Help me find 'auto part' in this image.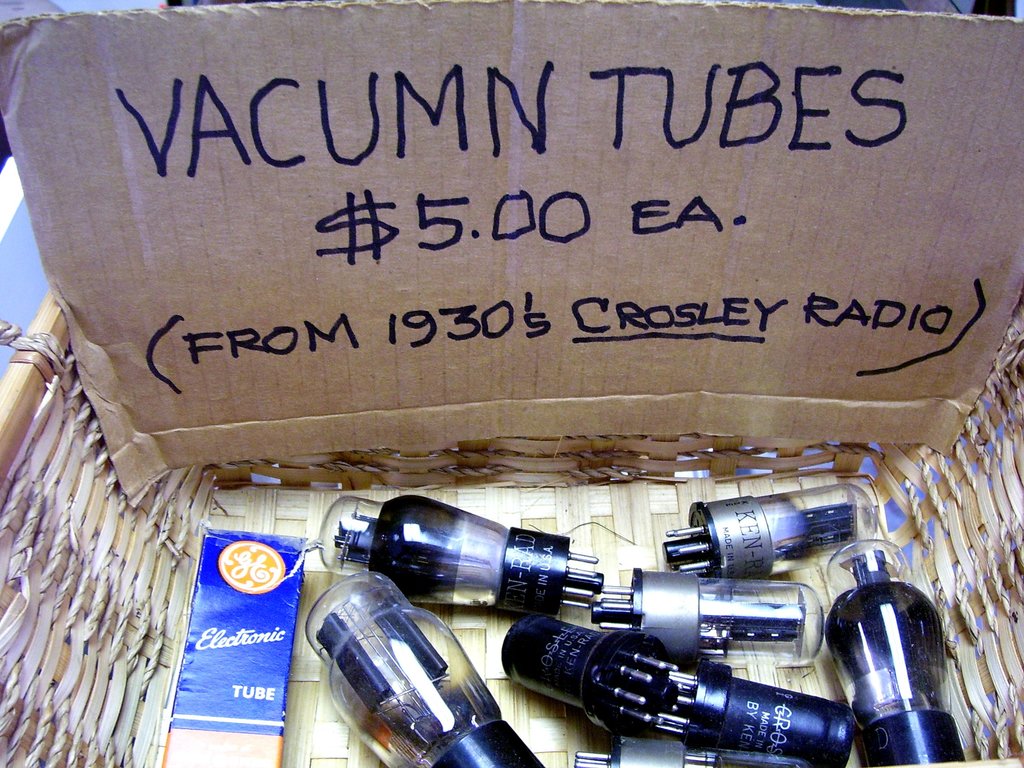
Found it: (x1=501, y1=617, x2=680, y2=744).
